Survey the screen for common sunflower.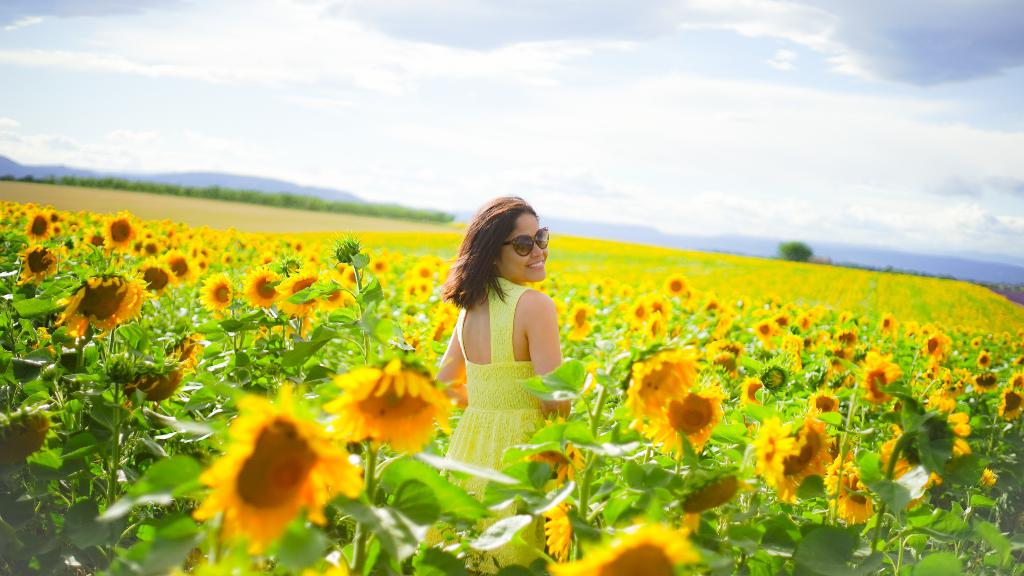
Survey found: <bbox>666, 381, 717, 444</bbox>.
